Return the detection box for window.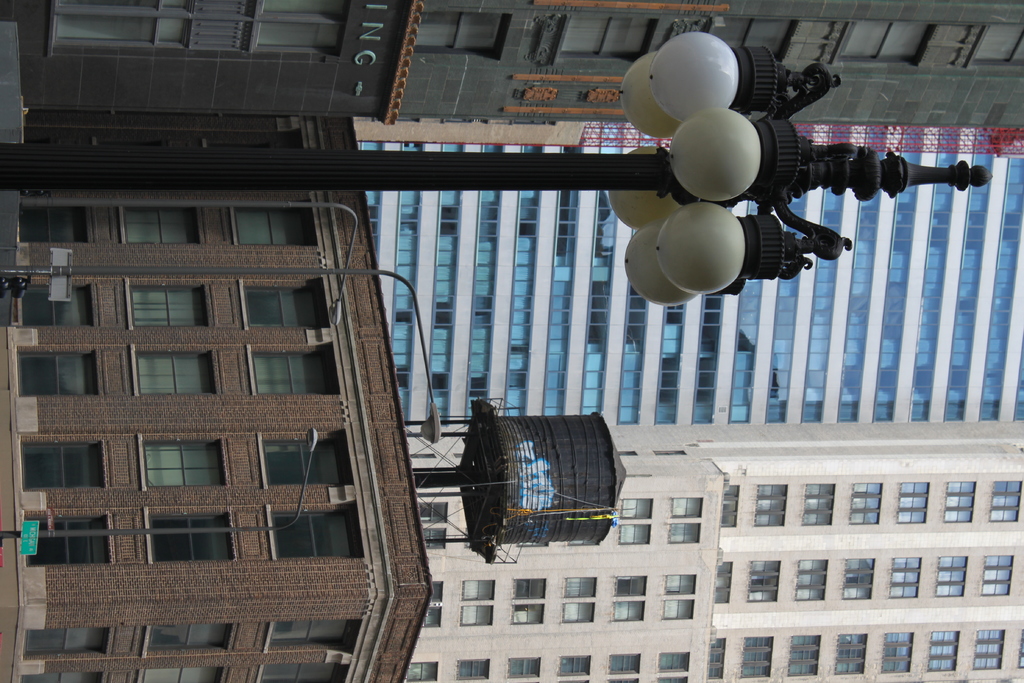
bbox=[737, 639, 776, 679].
